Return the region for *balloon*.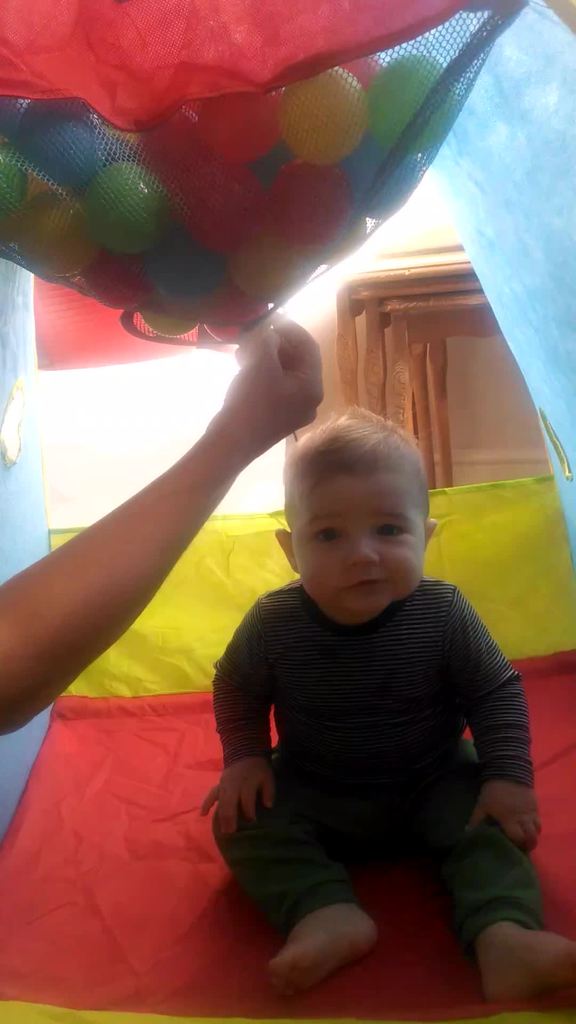
<bbox>152, 214, 225, 304</bbox>.
